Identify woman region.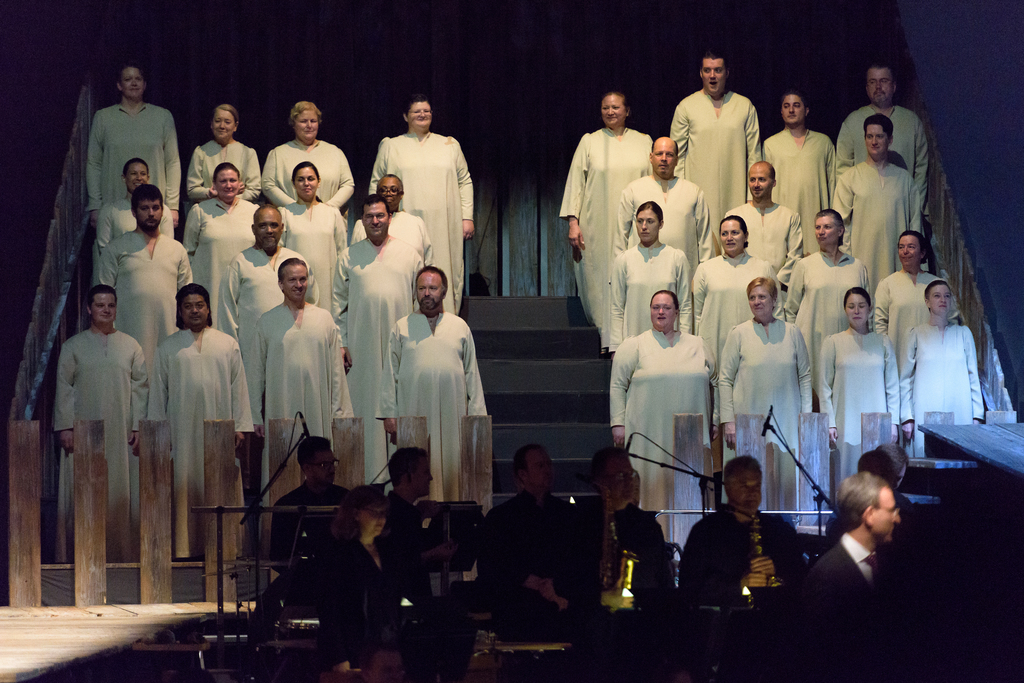
Region: select_region(94, 158, 178, 255).
